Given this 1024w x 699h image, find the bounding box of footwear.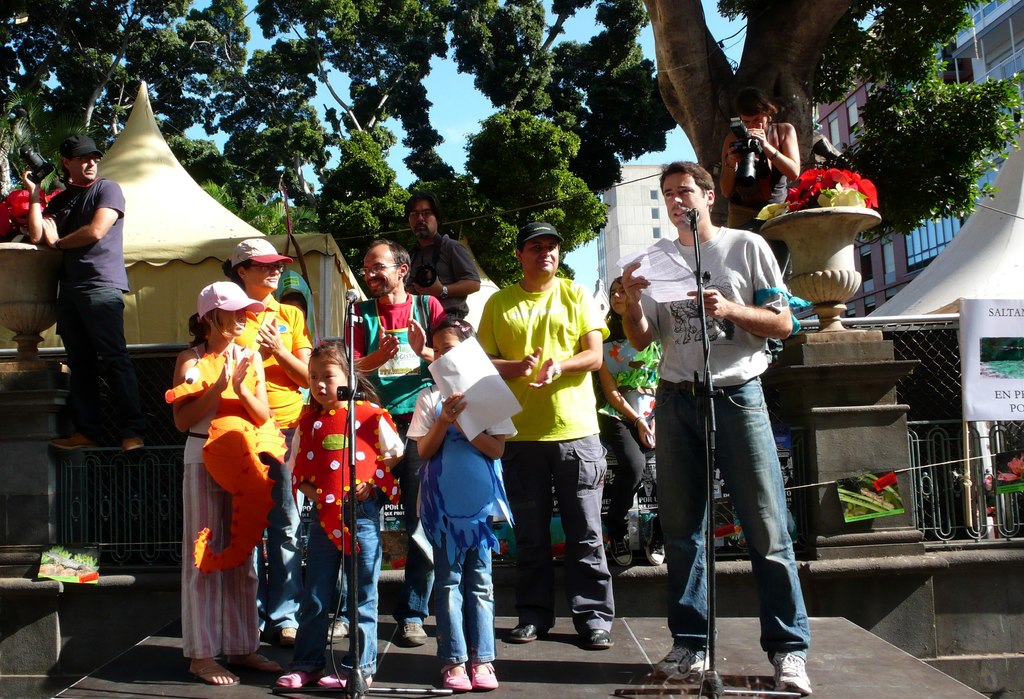
406,625,425,651.
